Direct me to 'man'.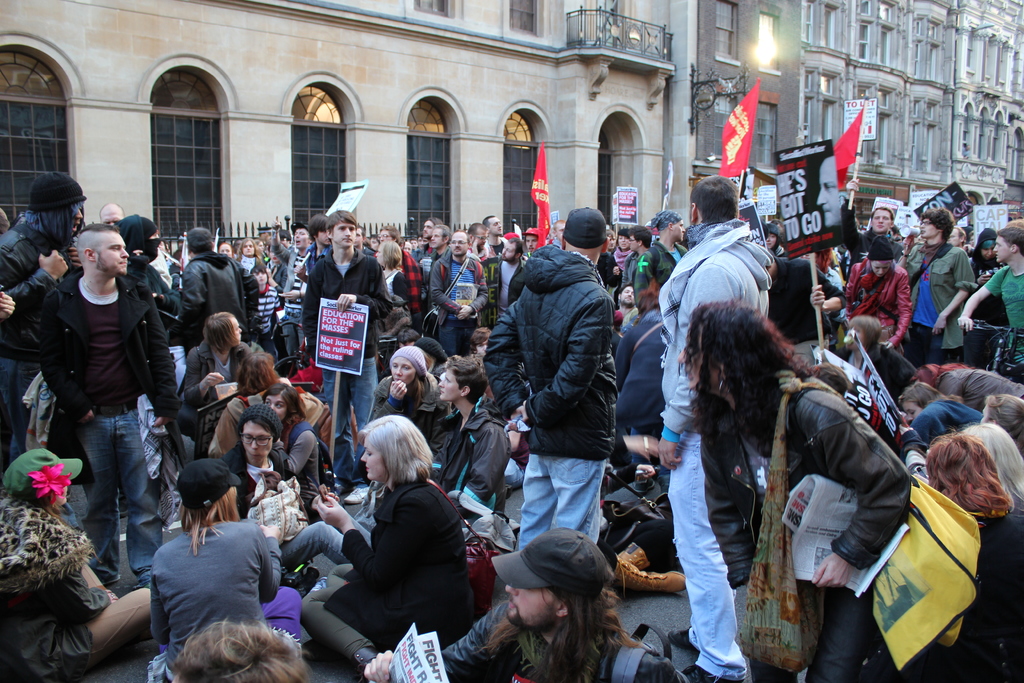
Direction: (499,236,529,325).
